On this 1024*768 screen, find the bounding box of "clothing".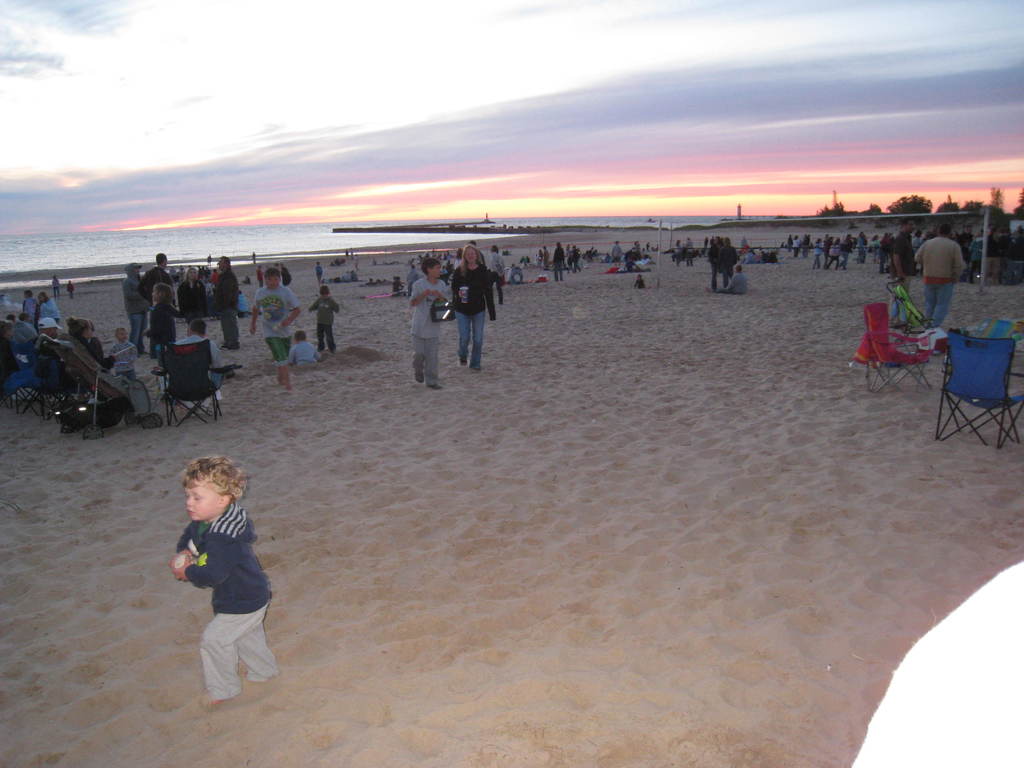
Bounding box: <box>113,339,138,381</box>.
